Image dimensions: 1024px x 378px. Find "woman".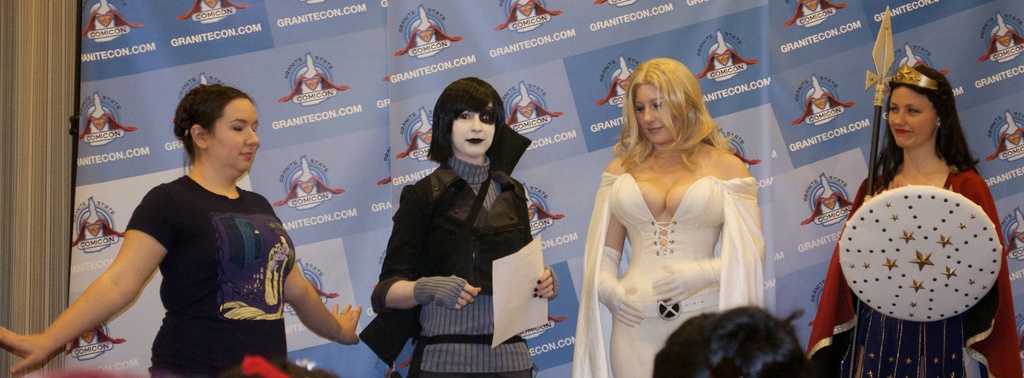
{"x1": 800, "y1": 56, "x2": 1023, "y2": 377}.
